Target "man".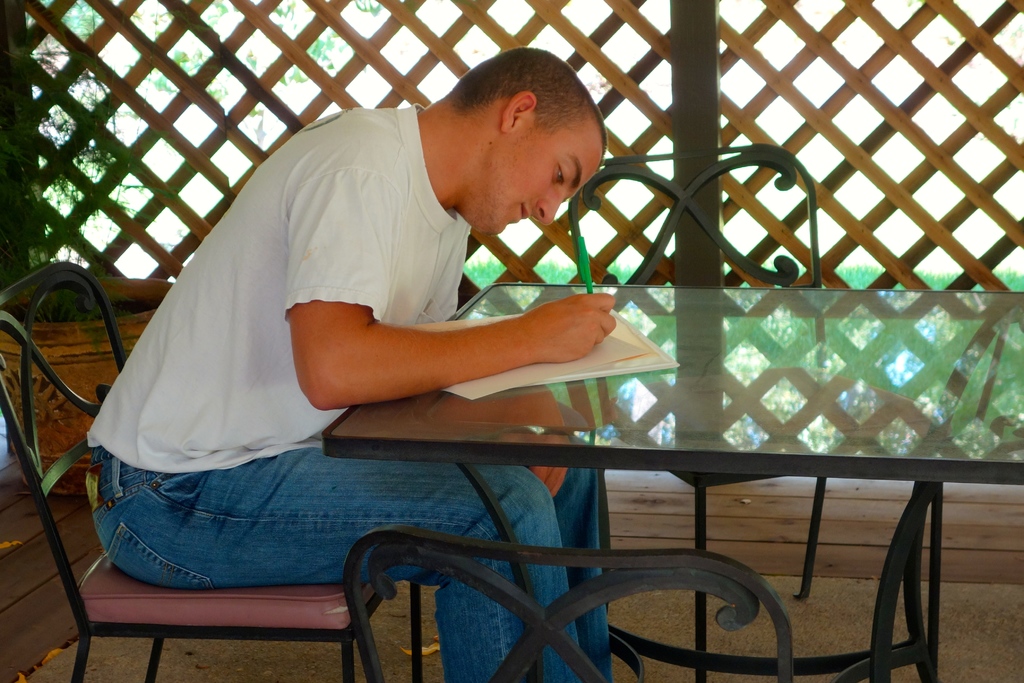
Target region: (left=81, top=47, right=627, bottom=682).
